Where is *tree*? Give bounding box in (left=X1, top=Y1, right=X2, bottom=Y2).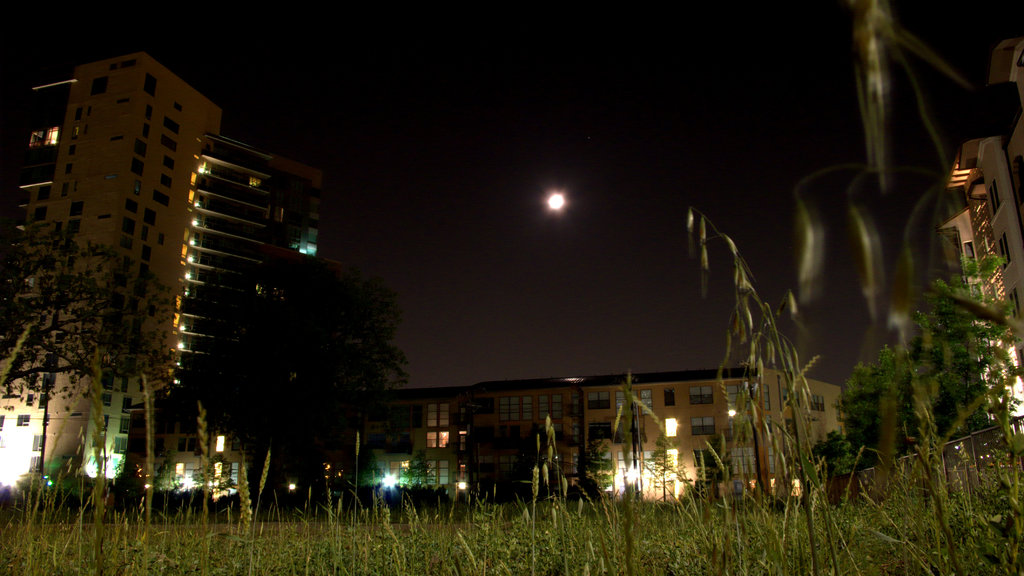
(left=0, top=225, right=169, bottom=425).
